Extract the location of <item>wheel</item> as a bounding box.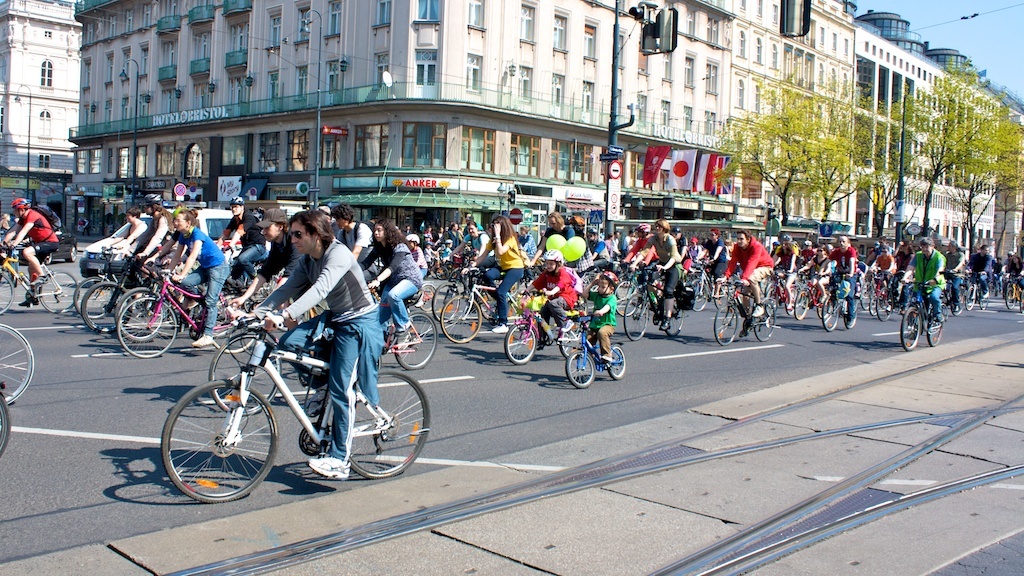
select_region(561, 318, 586, 361).
